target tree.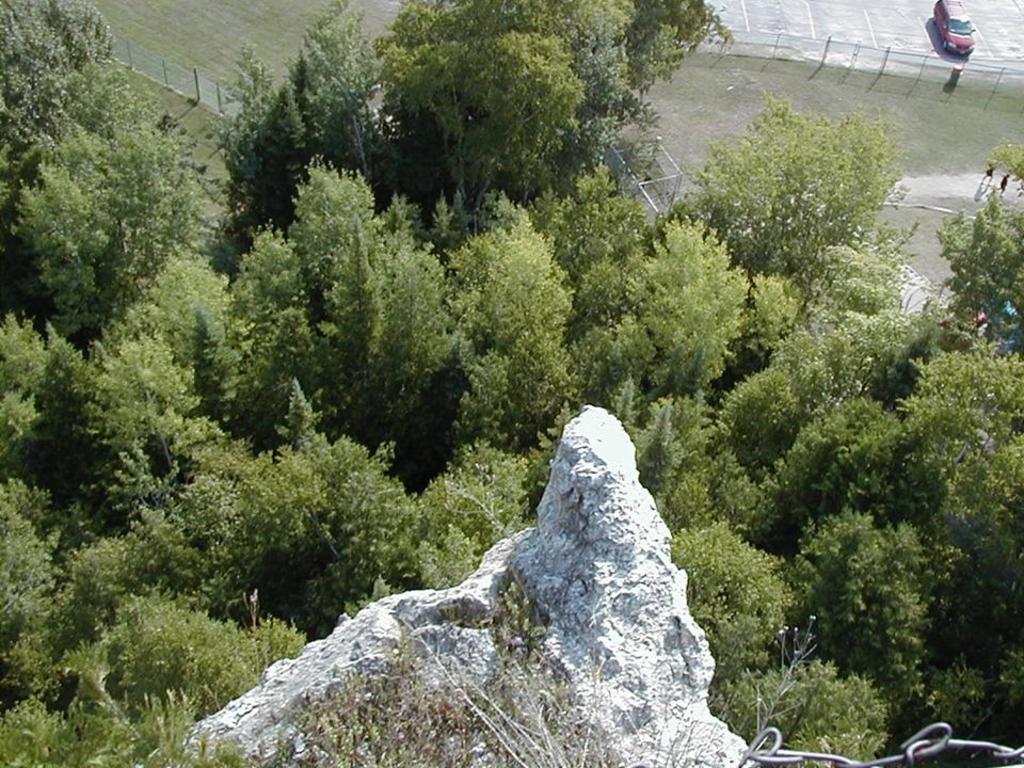
Target region: l=949, t=139, r=1023, b=359.
